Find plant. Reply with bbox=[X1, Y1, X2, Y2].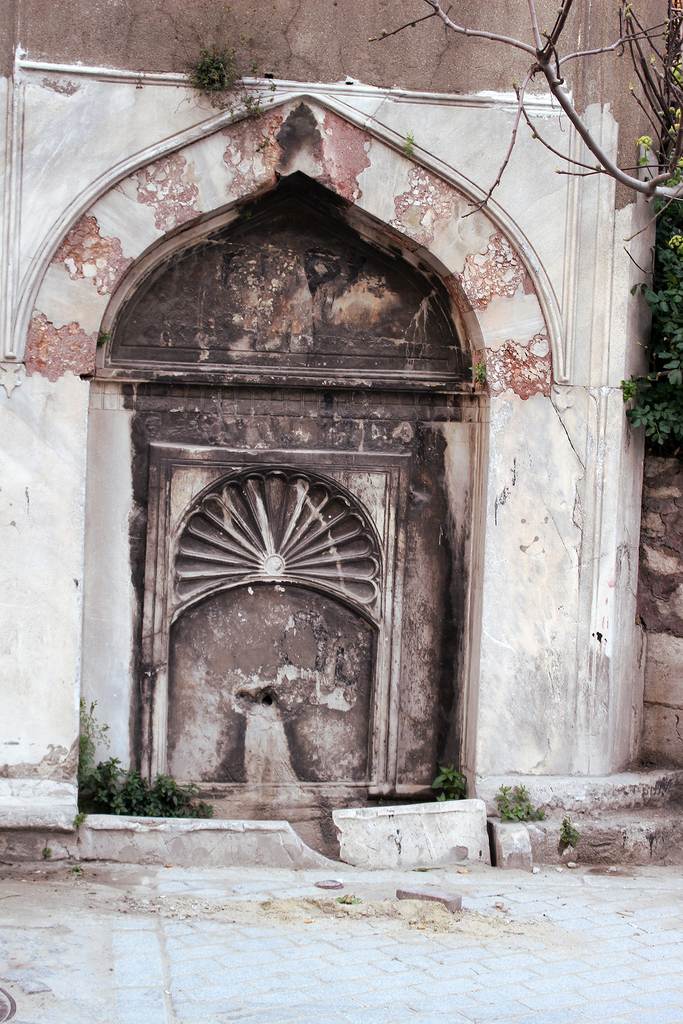
bbox=[68, 700, 217, 819].
